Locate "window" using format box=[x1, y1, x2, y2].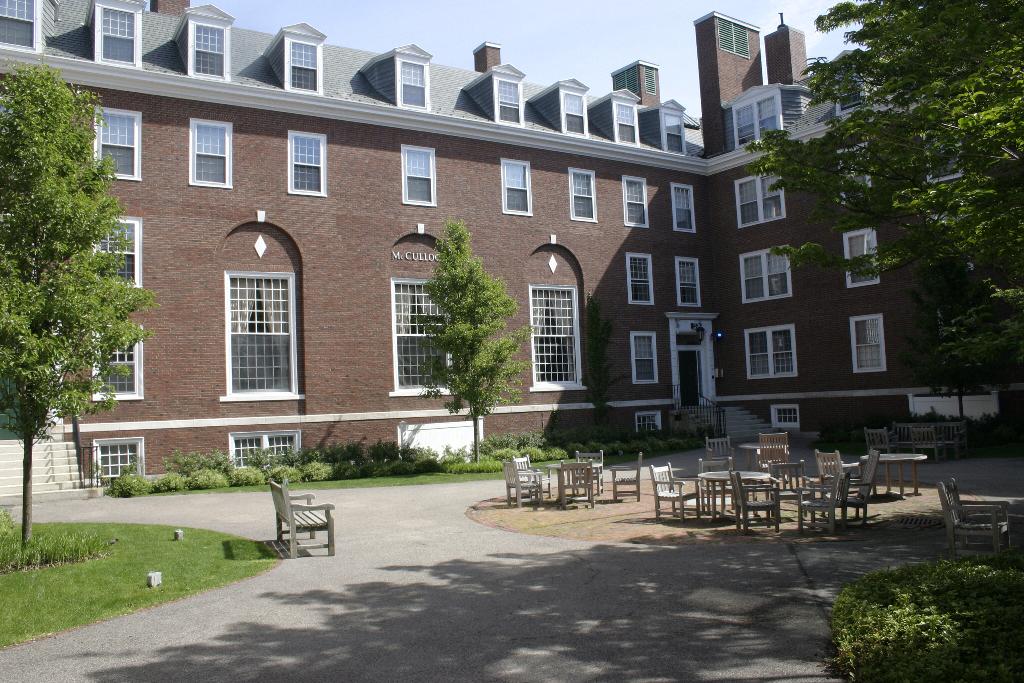
box=[568, 165, 598, 222].
